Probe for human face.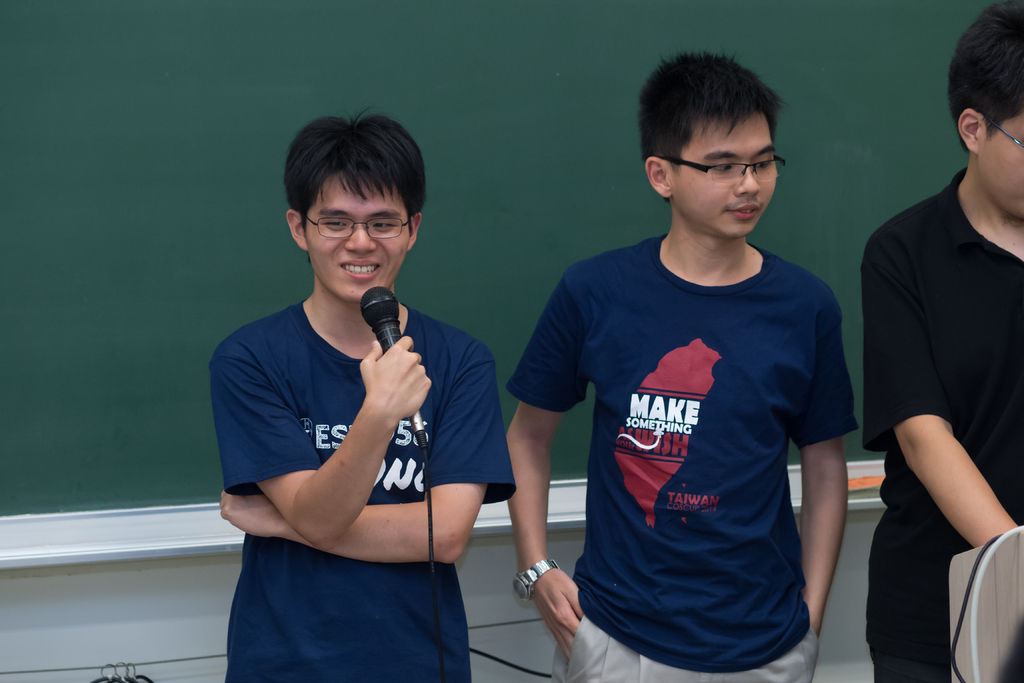
Probe result: 311, 177, 406, 302.
